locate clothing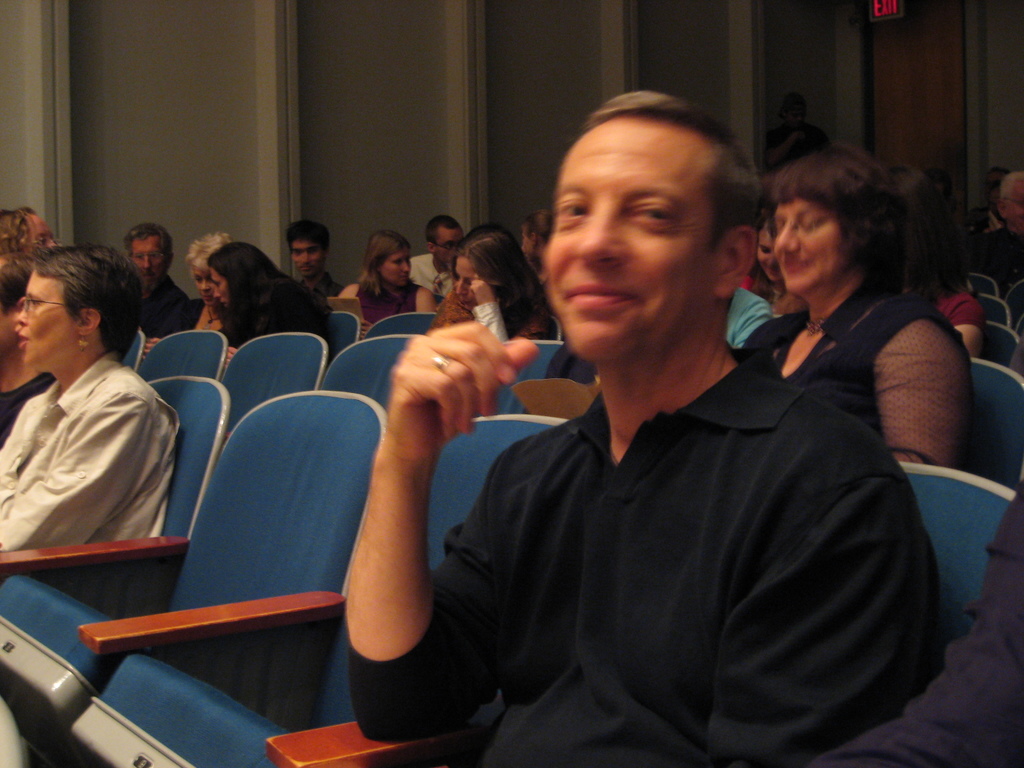
rect(728, 280, 766, 351)
